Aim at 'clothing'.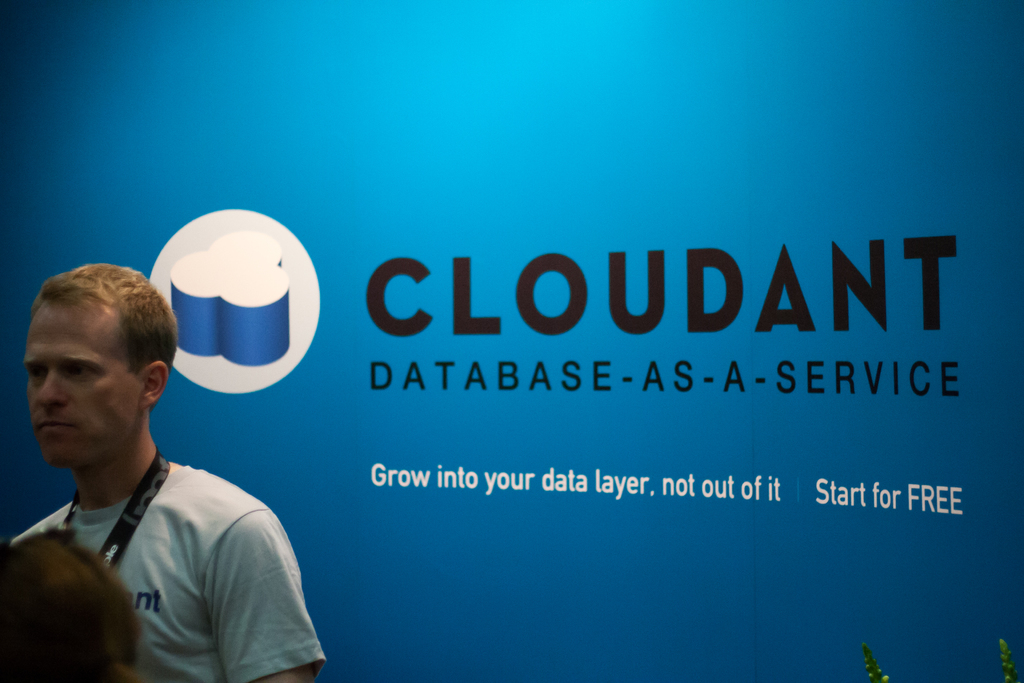
Aimed at [24, 354, 330, 665].
